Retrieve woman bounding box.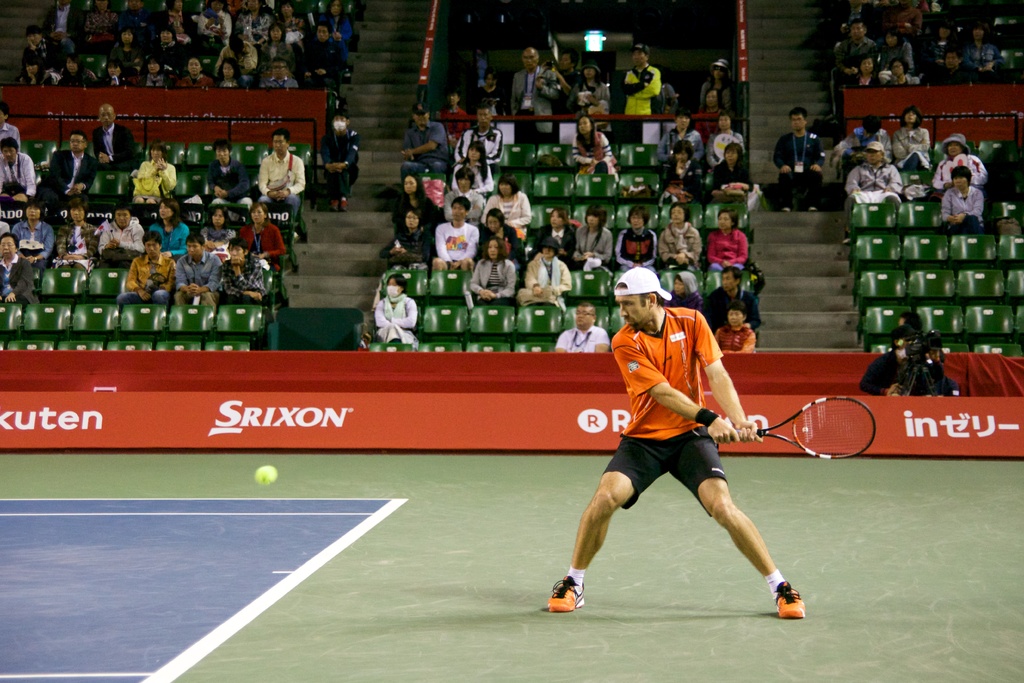
Bounding box: rect(921, 135, 984, 202).
